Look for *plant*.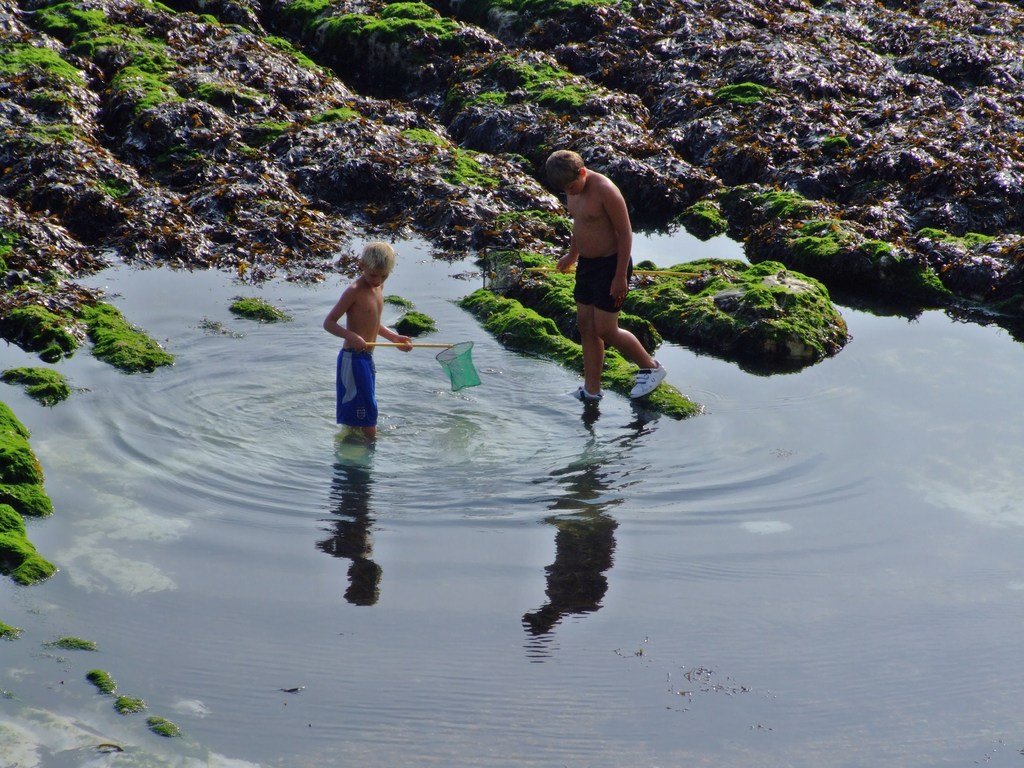
Found: left=53, top=637, right=95, bottom=651.
